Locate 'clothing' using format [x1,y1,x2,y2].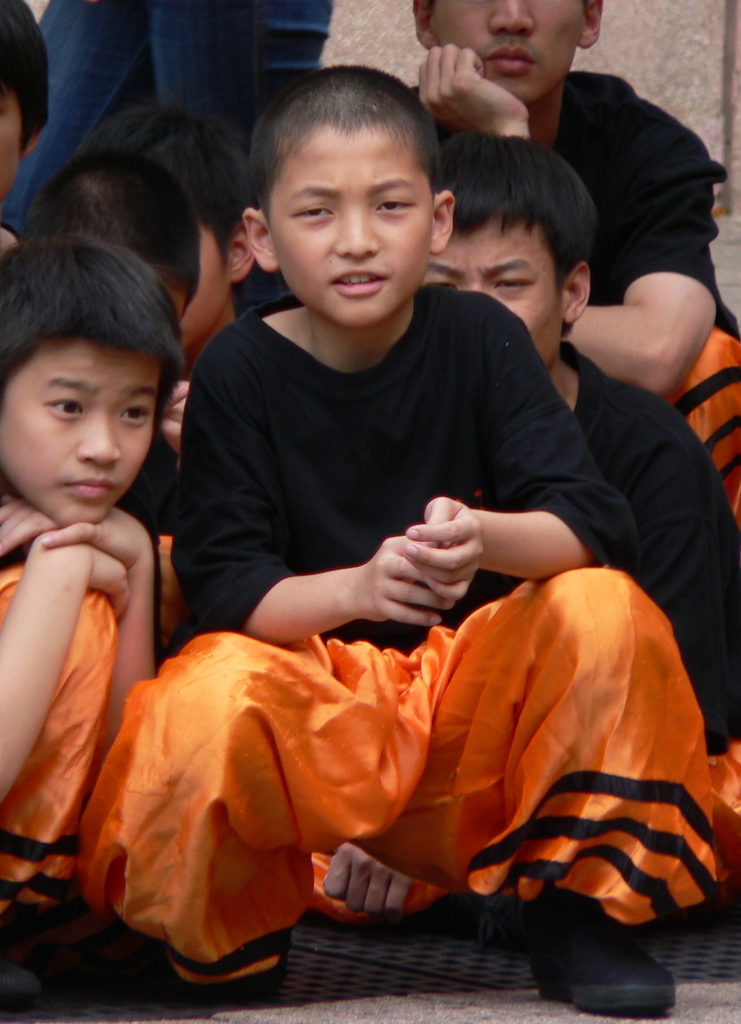
[76,295,716,983].
